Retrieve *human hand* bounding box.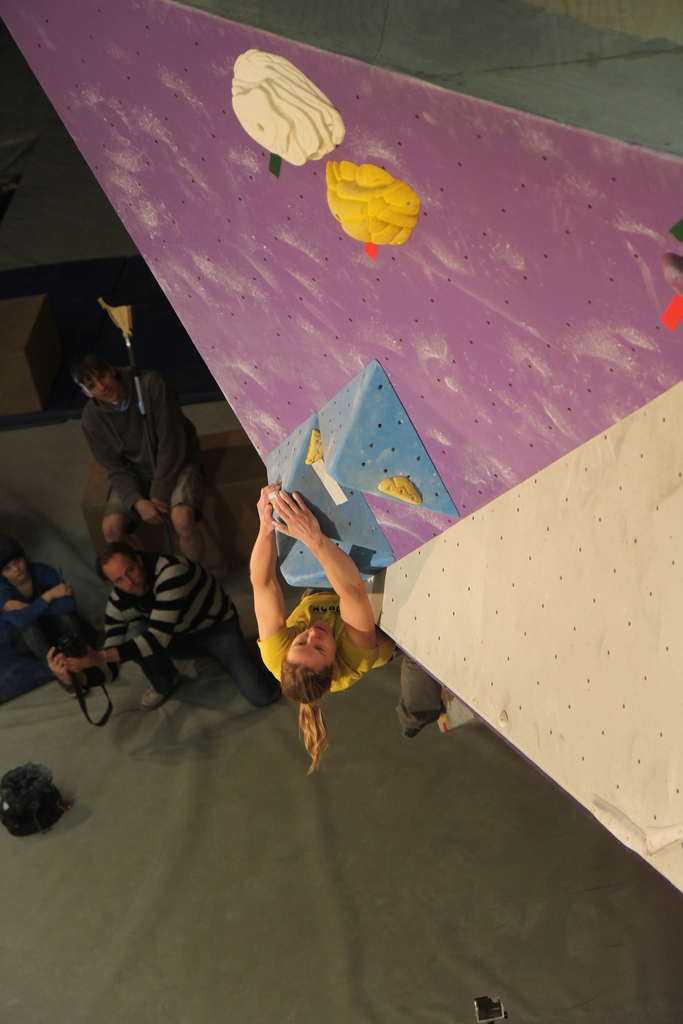
Bounding box: pyautogui.locateOnScreen(253, 482, 279, 538).
